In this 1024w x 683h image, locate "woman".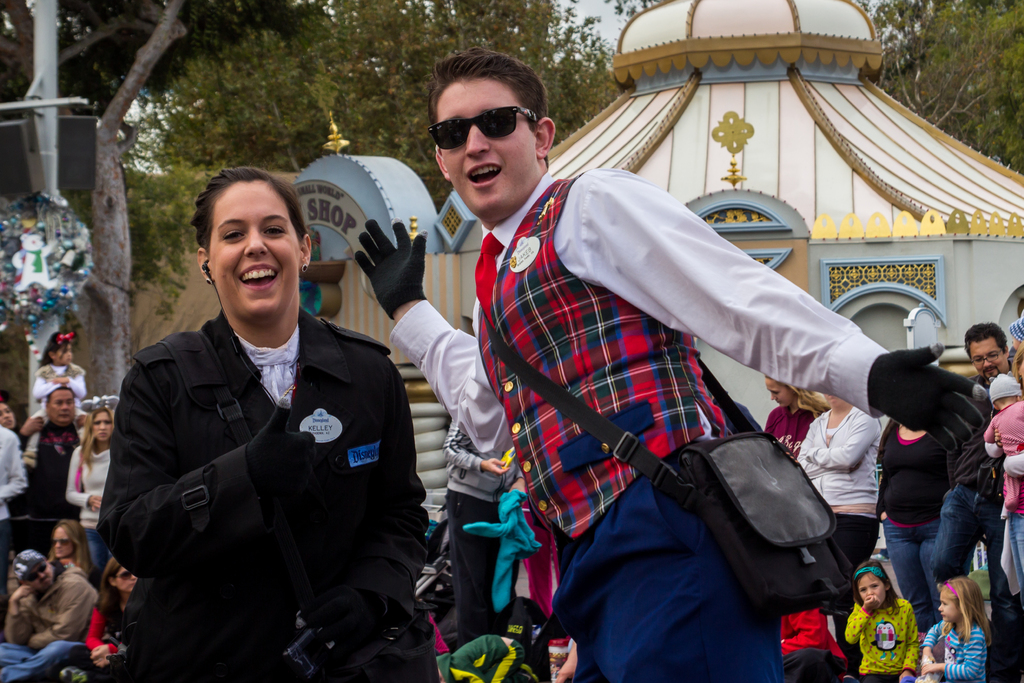
Bounding box: 790, 386, 881, 682.
